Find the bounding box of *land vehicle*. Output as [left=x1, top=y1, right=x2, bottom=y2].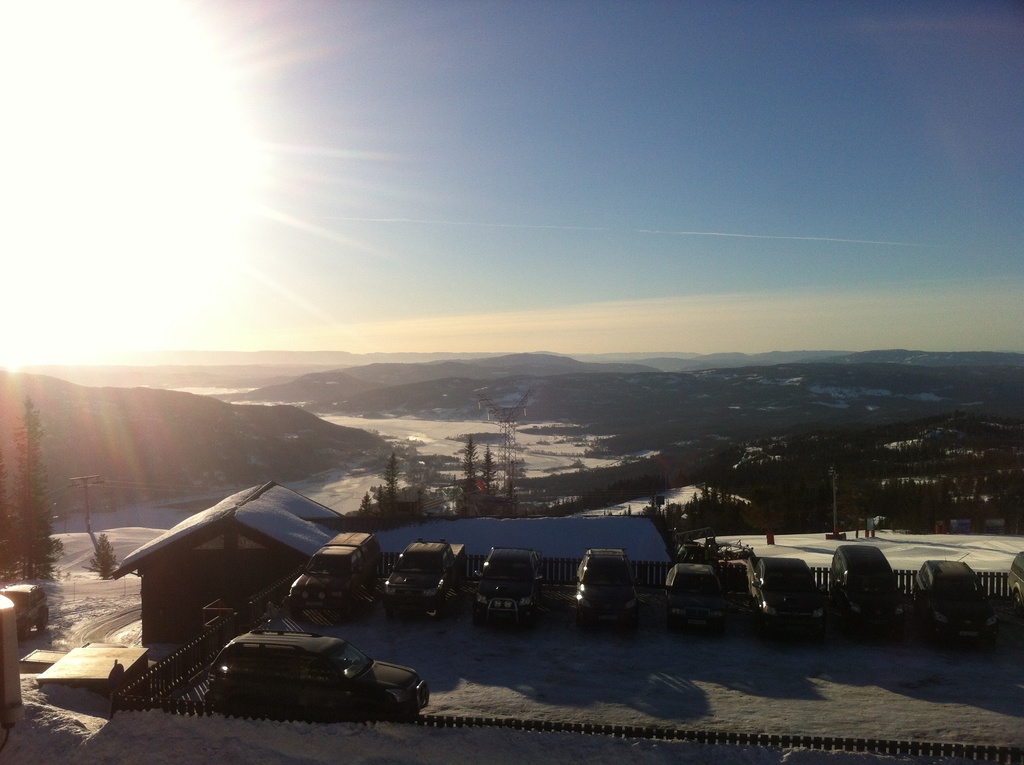
[left=284, top=527, right=386, bottom=614].
